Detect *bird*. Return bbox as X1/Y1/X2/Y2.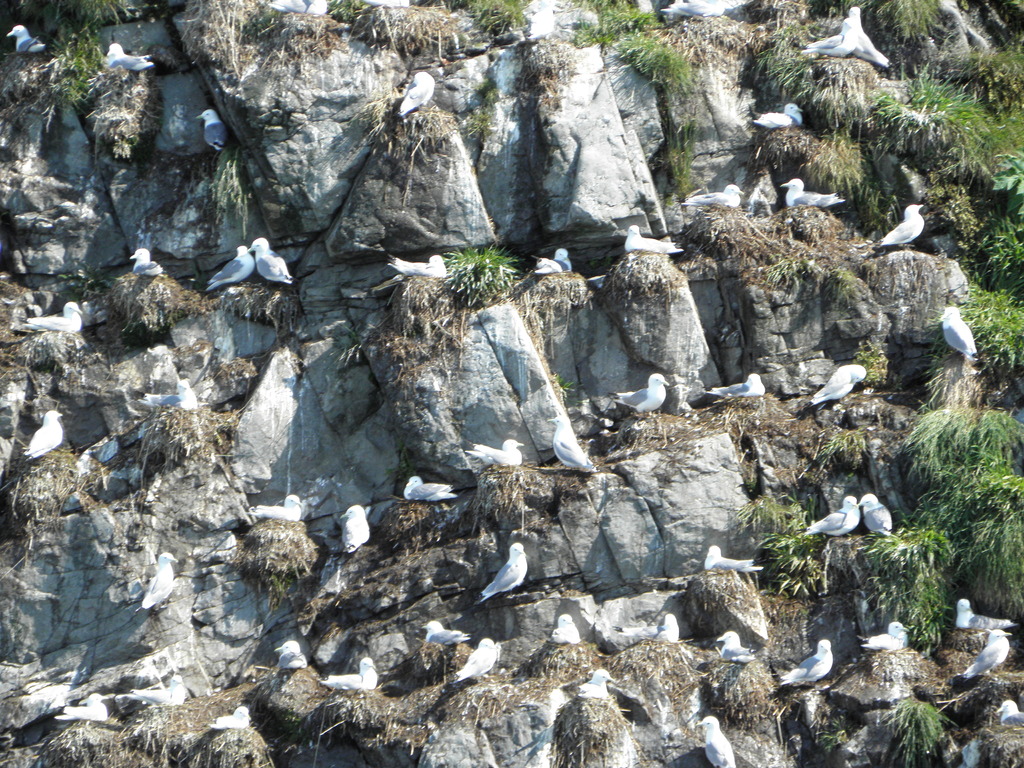
702/540/768/575.
